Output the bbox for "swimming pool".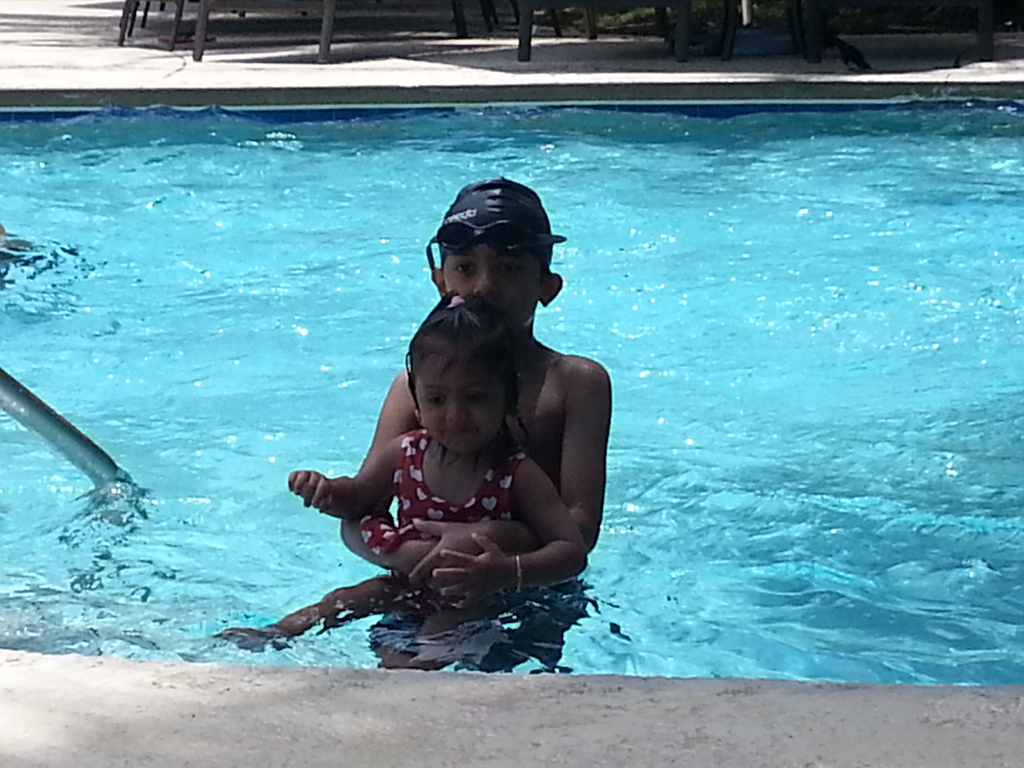
{"x1": 0, "y1": 99, "x2": 1023, "y2": 683}.
